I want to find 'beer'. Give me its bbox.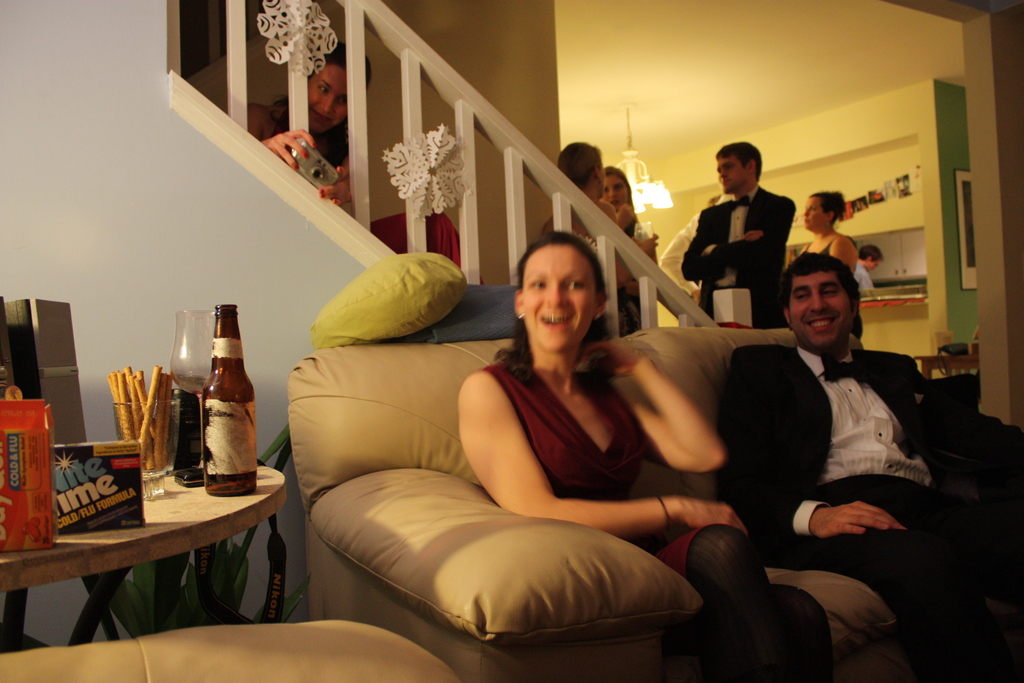
select_region(202, 306, 260, 496).
